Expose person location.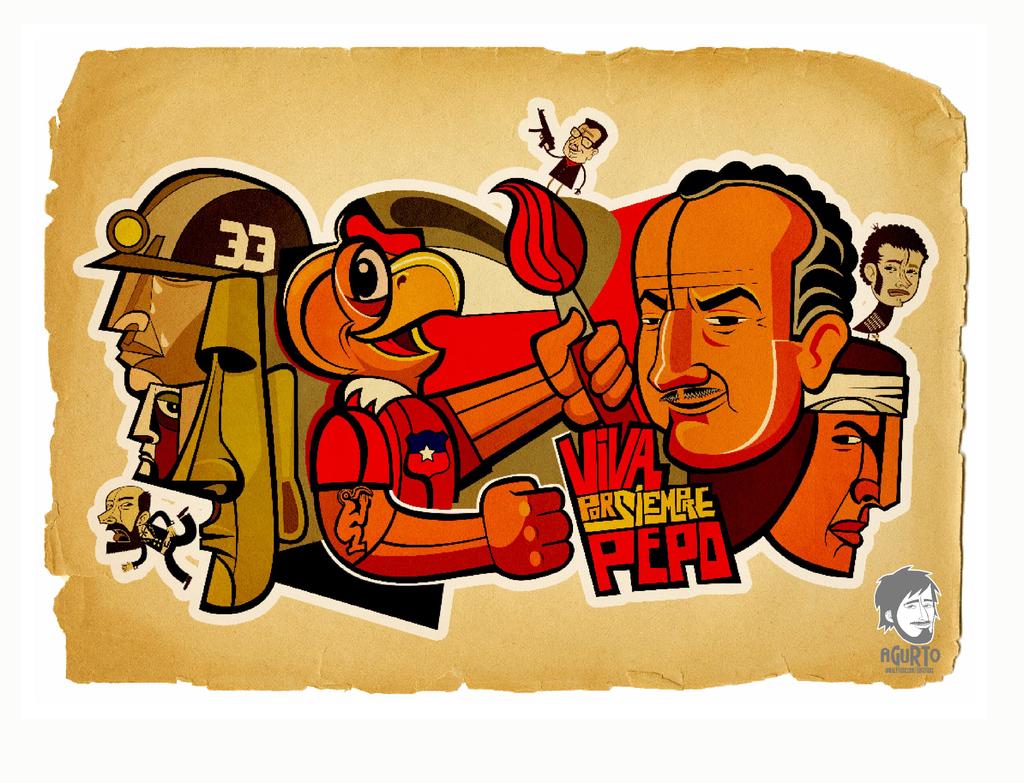
Exposed at (x1=630, y1=172, x2=854, y2=472).
